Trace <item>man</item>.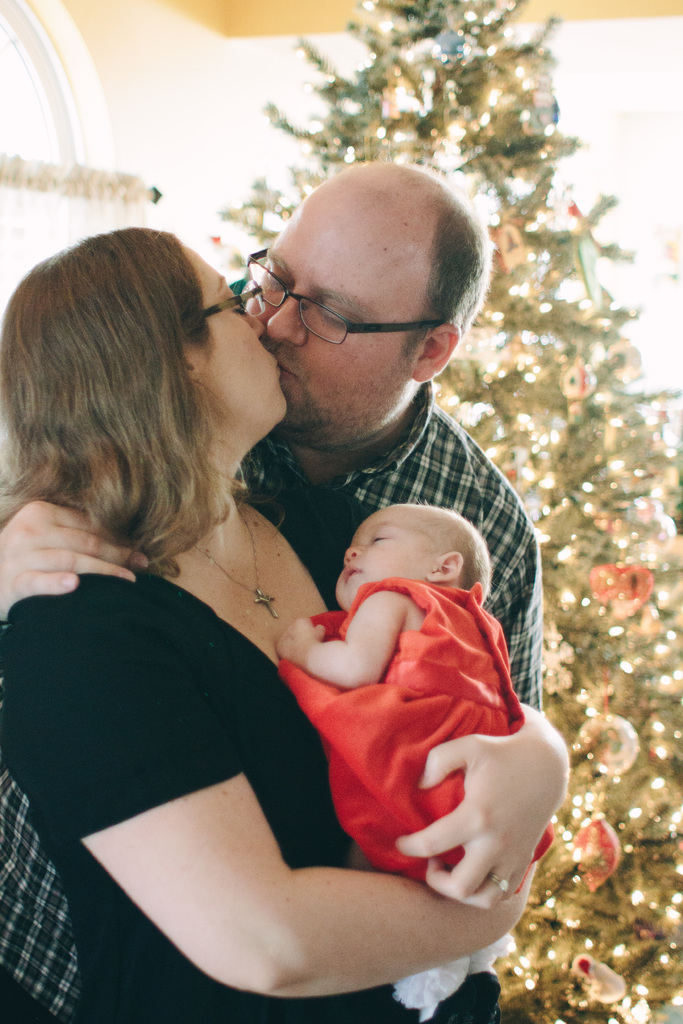
Traced to crop(12, 182, 502, 1023).
